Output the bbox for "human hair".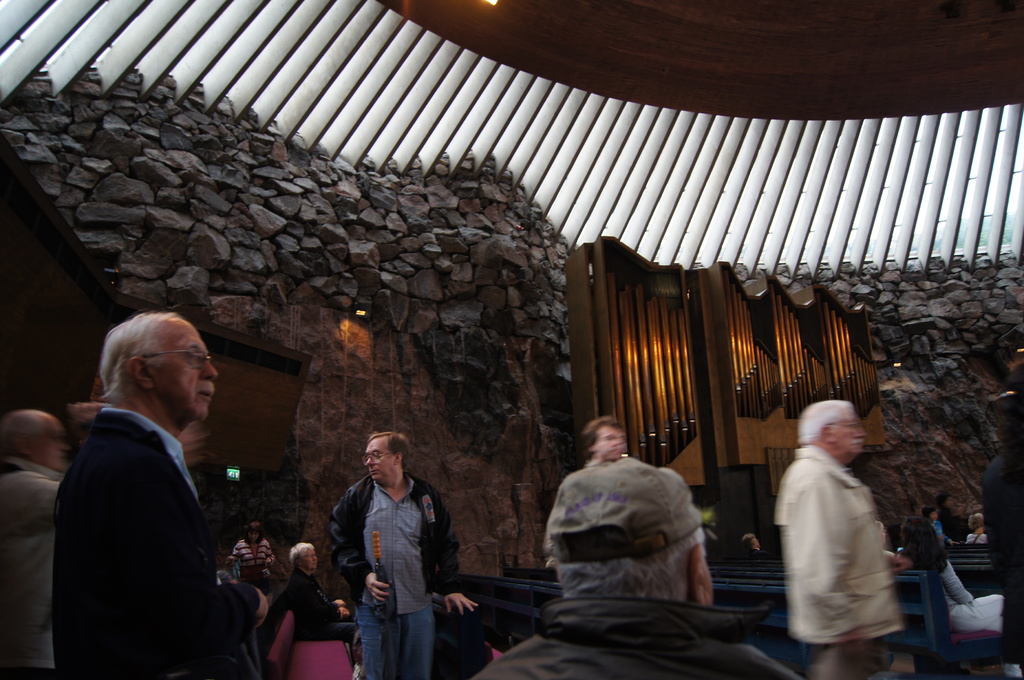
Rect(584, 417, 619, 460).
